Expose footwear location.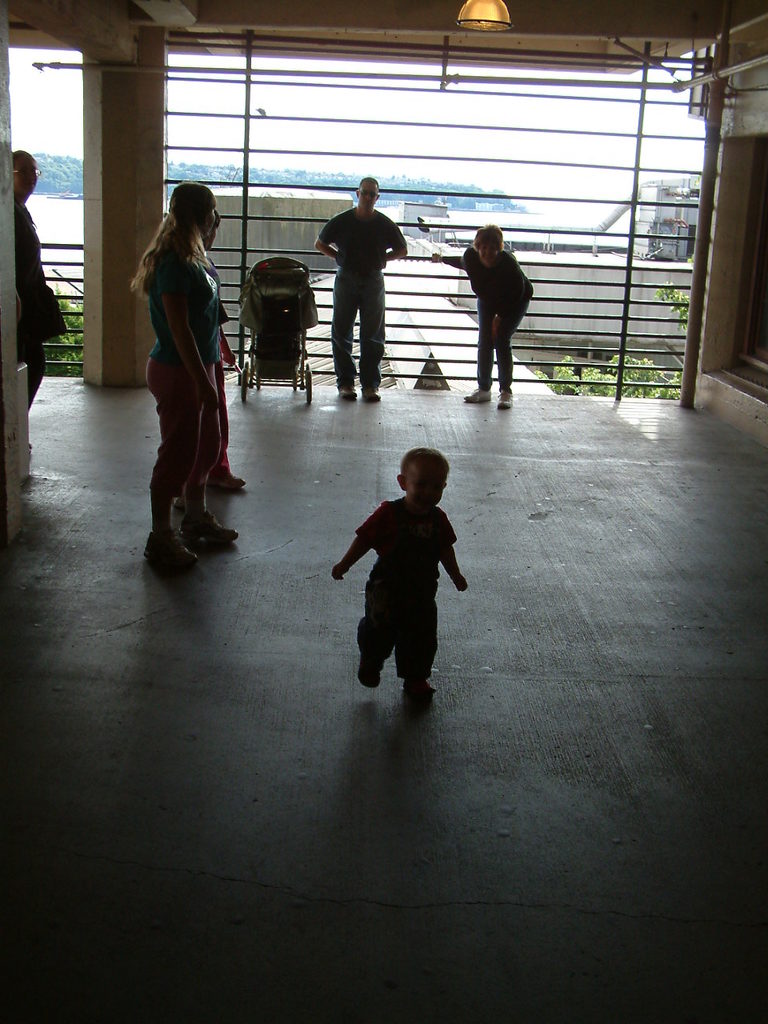
Exposed at x1=362, y1=388, x2=380, y2=402.
